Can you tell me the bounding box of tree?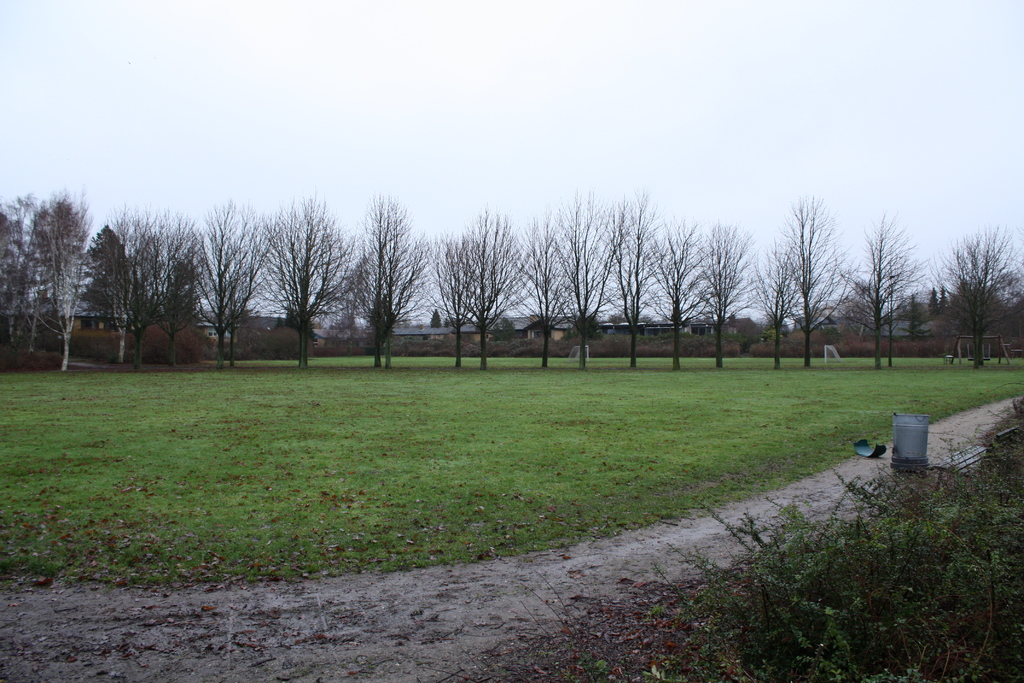
170,194,254,375.
